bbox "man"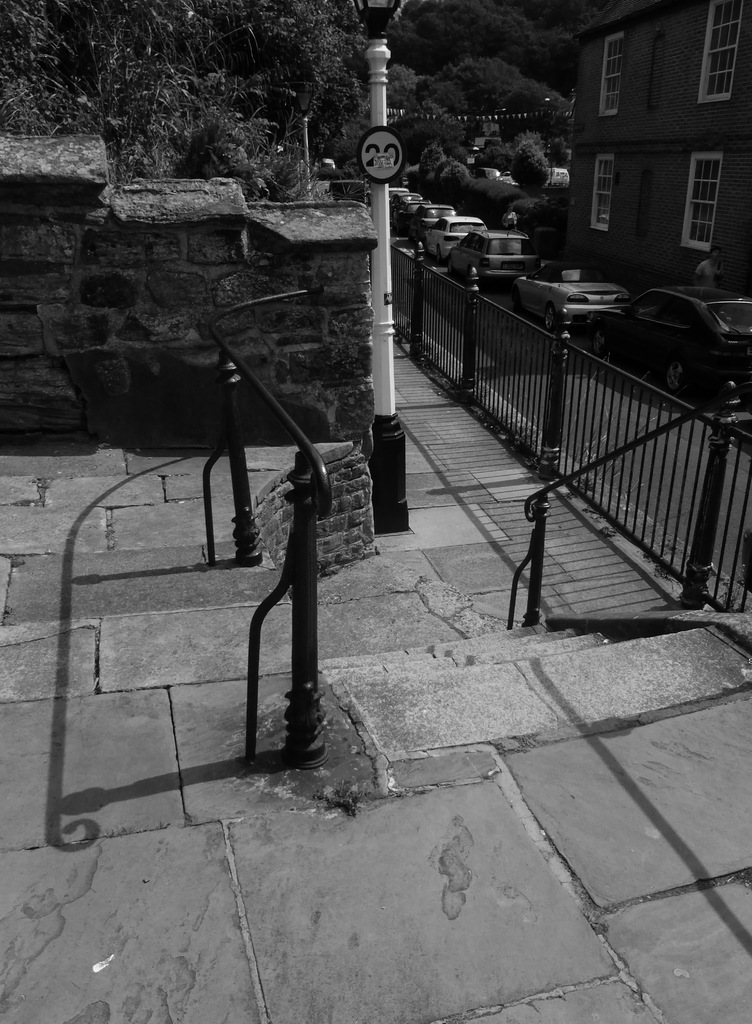
<box>691,234,726,284</box>
